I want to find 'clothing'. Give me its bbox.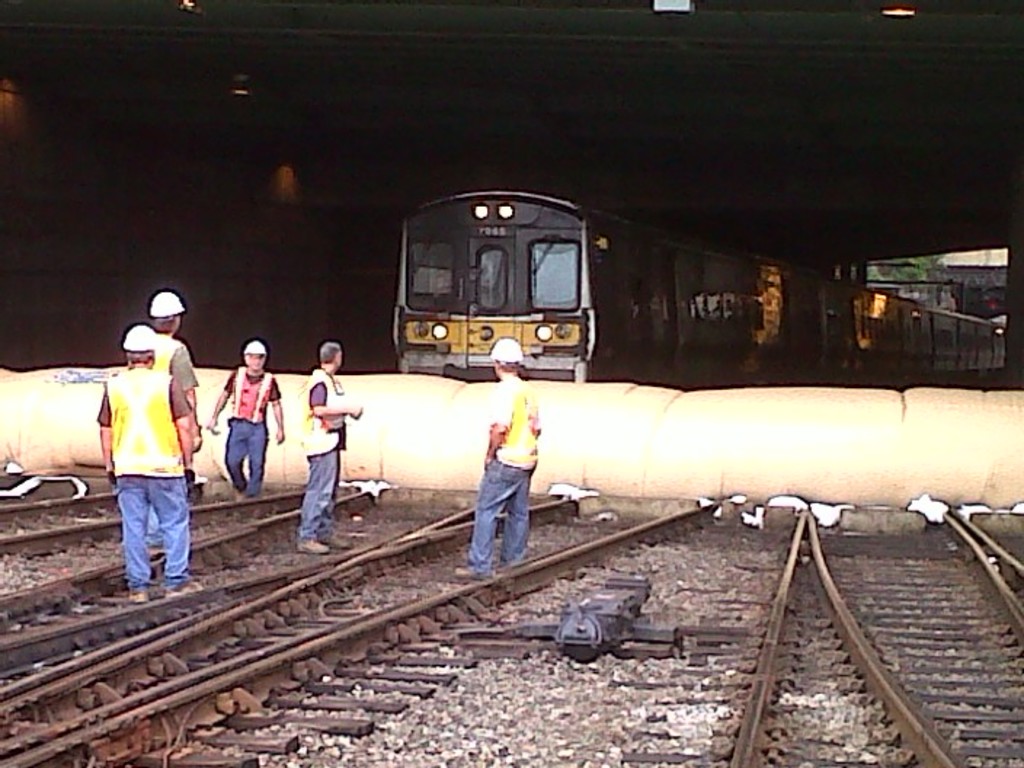
225 367 281 497.
